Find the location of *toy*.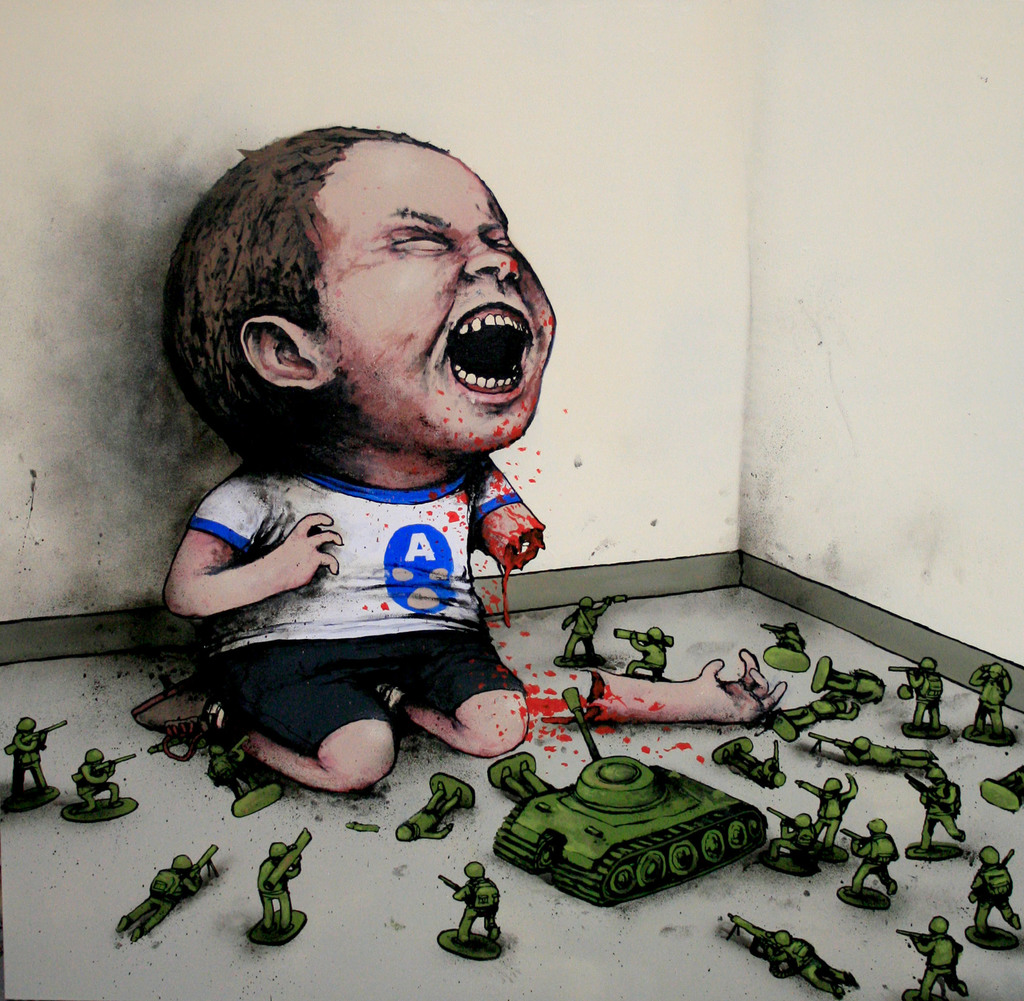
Location: 106,841,215,943.
